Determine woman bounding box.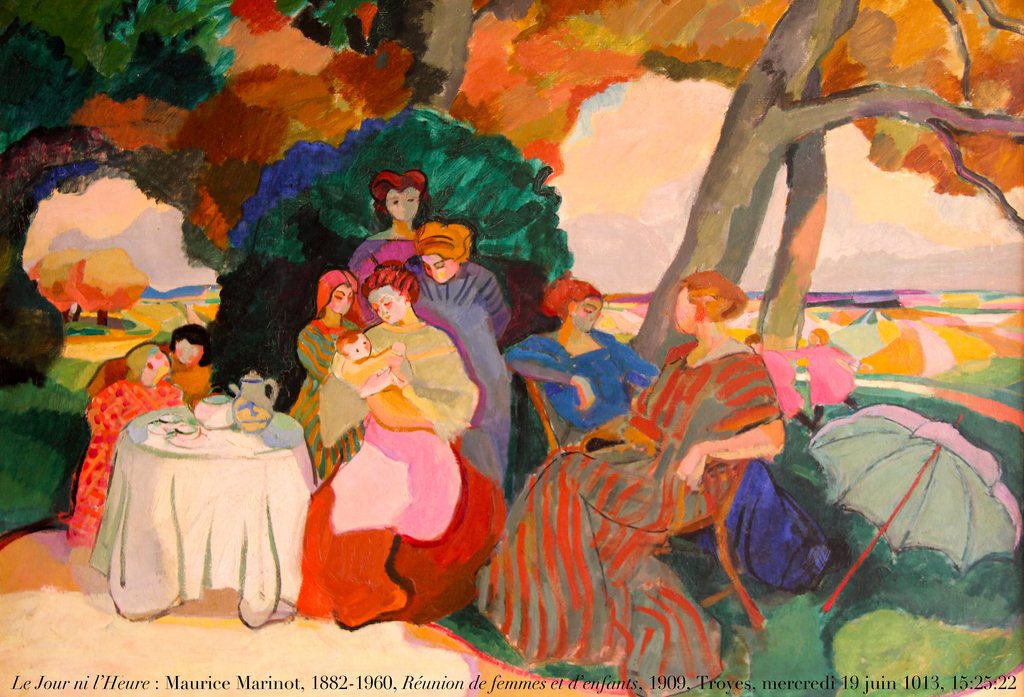
Determined: x1=502, y1=281, x2=829, y2=594.
